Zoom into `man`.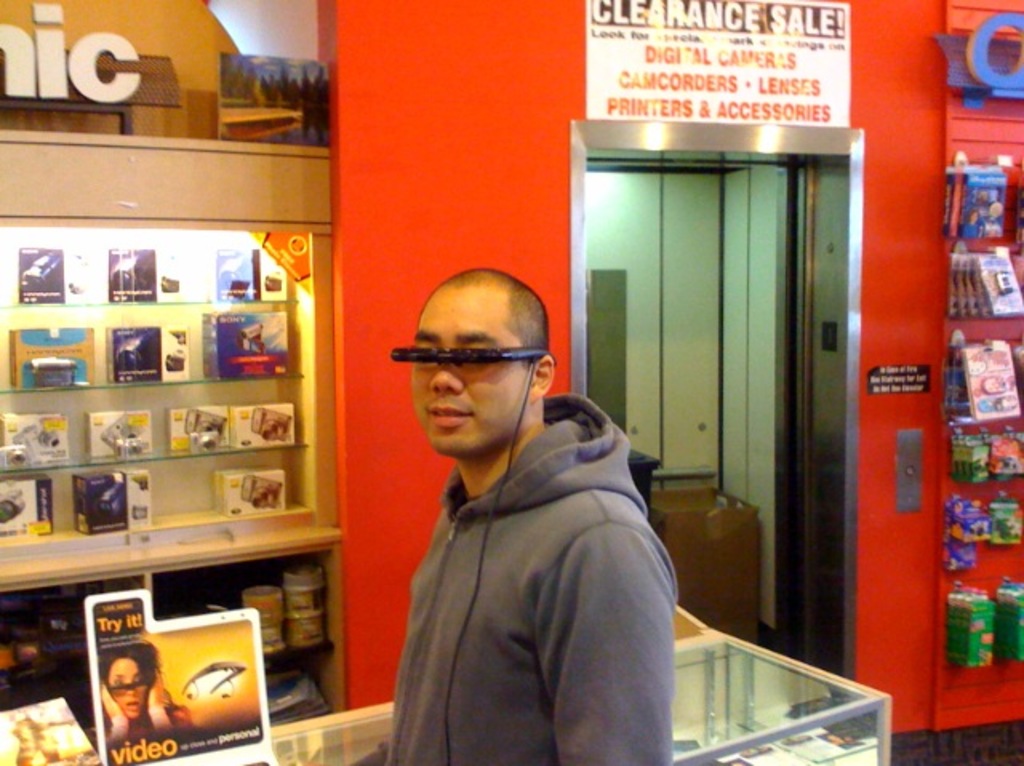
Zoom target: (307,272,678,764).
